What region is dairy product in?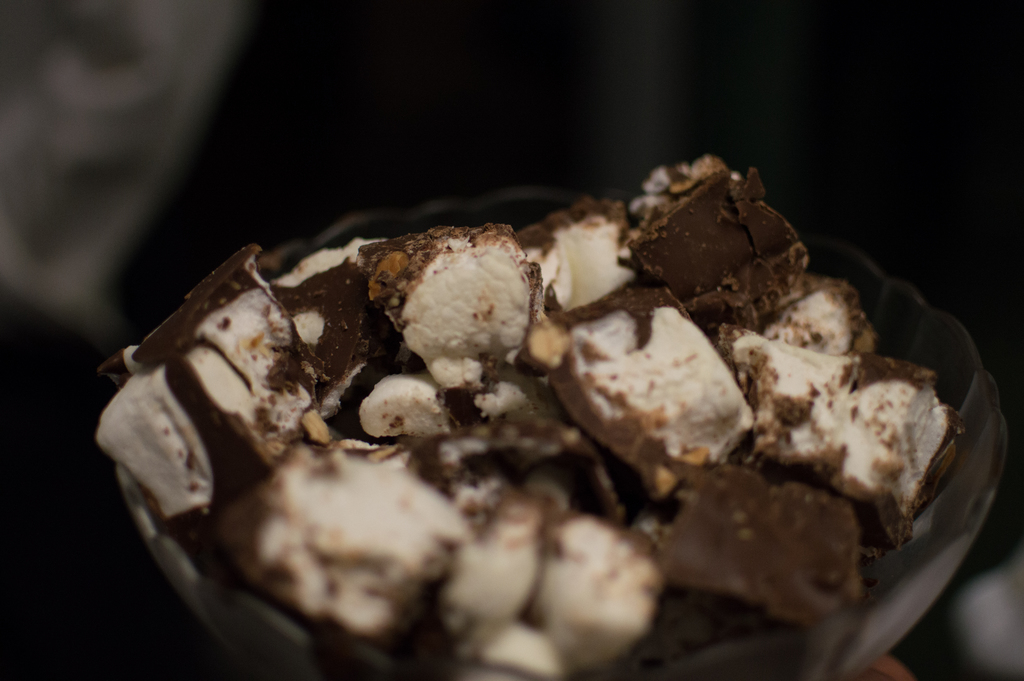
x1=83 y1=164 x2=952 y2=638.
